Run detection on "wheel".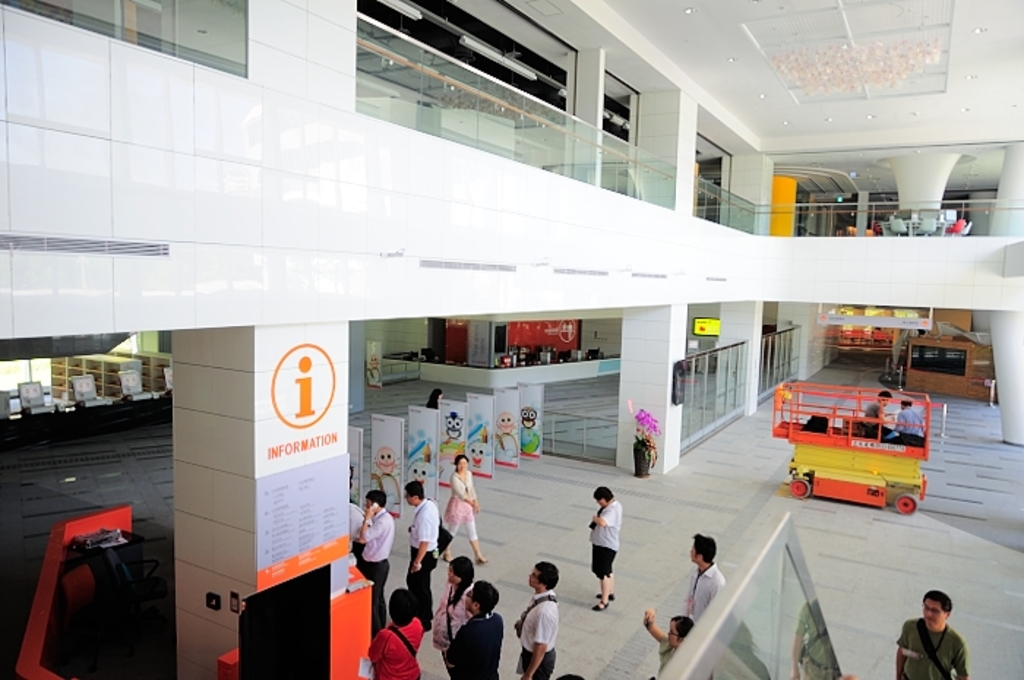
Result: BBox(787, 478, 810, 502).
